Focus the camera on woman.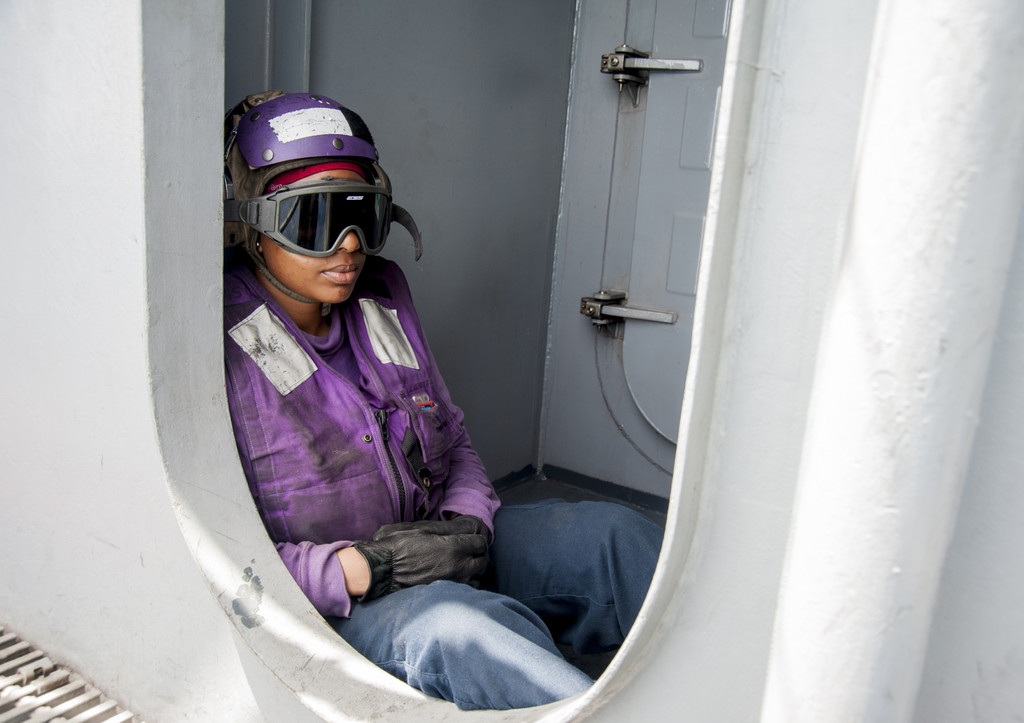
Focus region: 218:85:616:720.
